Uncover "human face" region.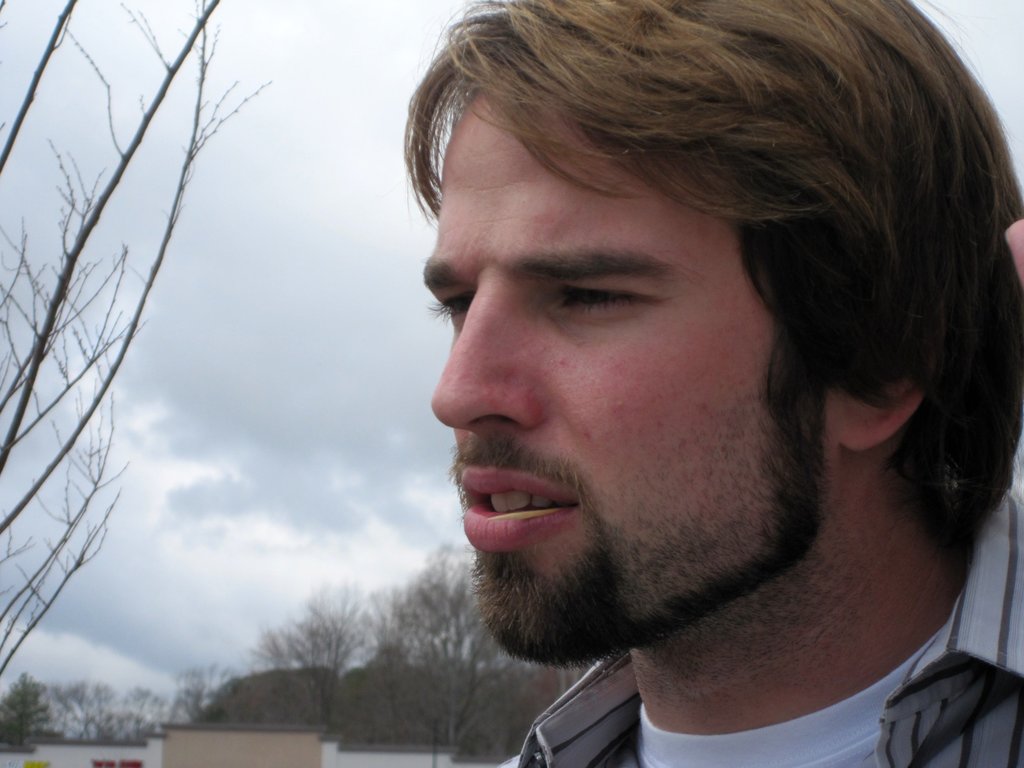
Uncovered: BBox(413, 100, 862, 658).
